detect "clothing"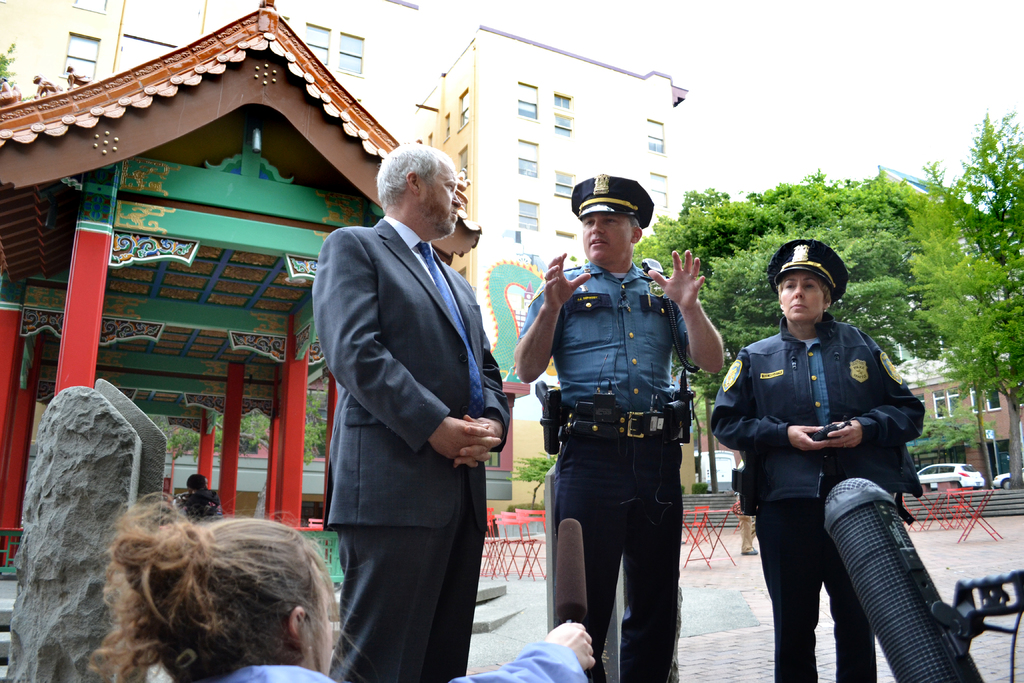
<bbox>517, 258, 700, 682</bbox>
